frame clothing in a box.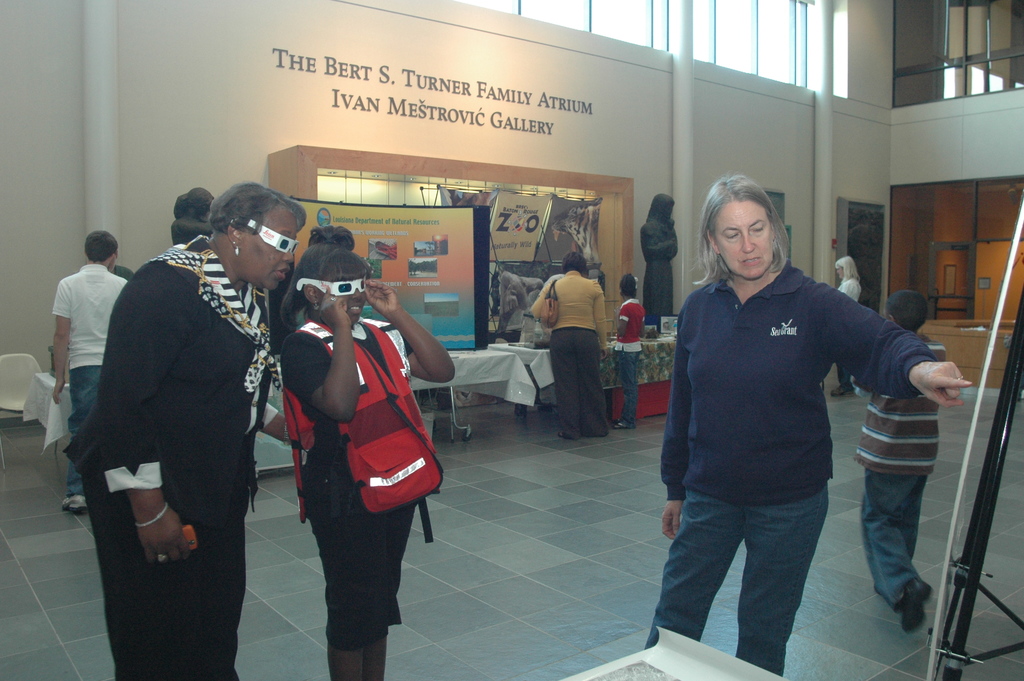
bbox(640, 214, 676, 327).
